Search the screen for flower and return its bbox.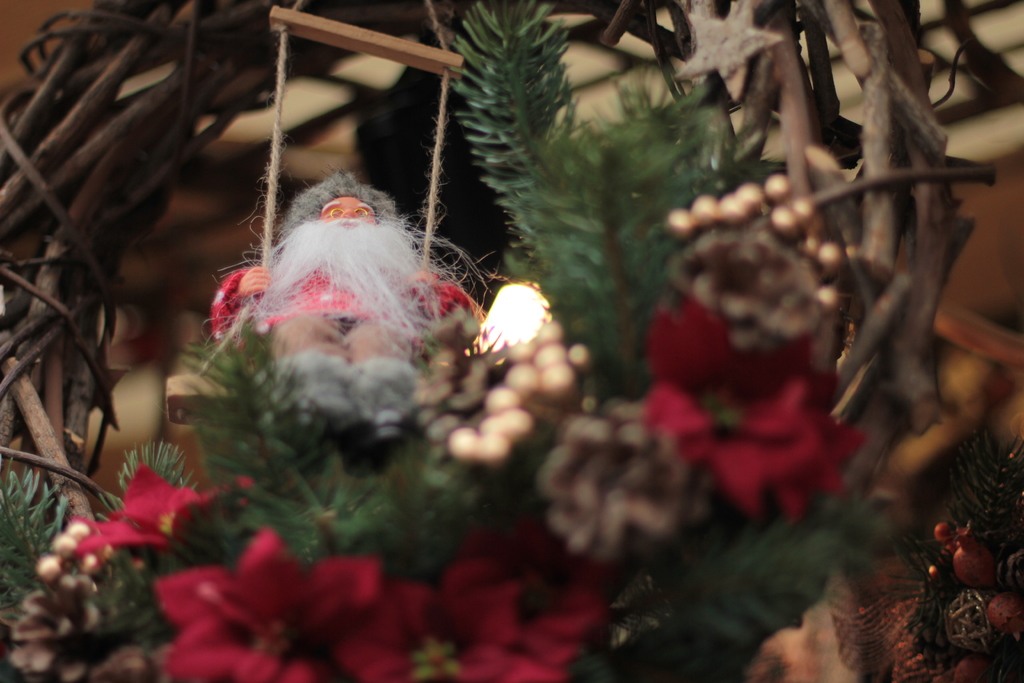
Found: (92,473,190,555).
